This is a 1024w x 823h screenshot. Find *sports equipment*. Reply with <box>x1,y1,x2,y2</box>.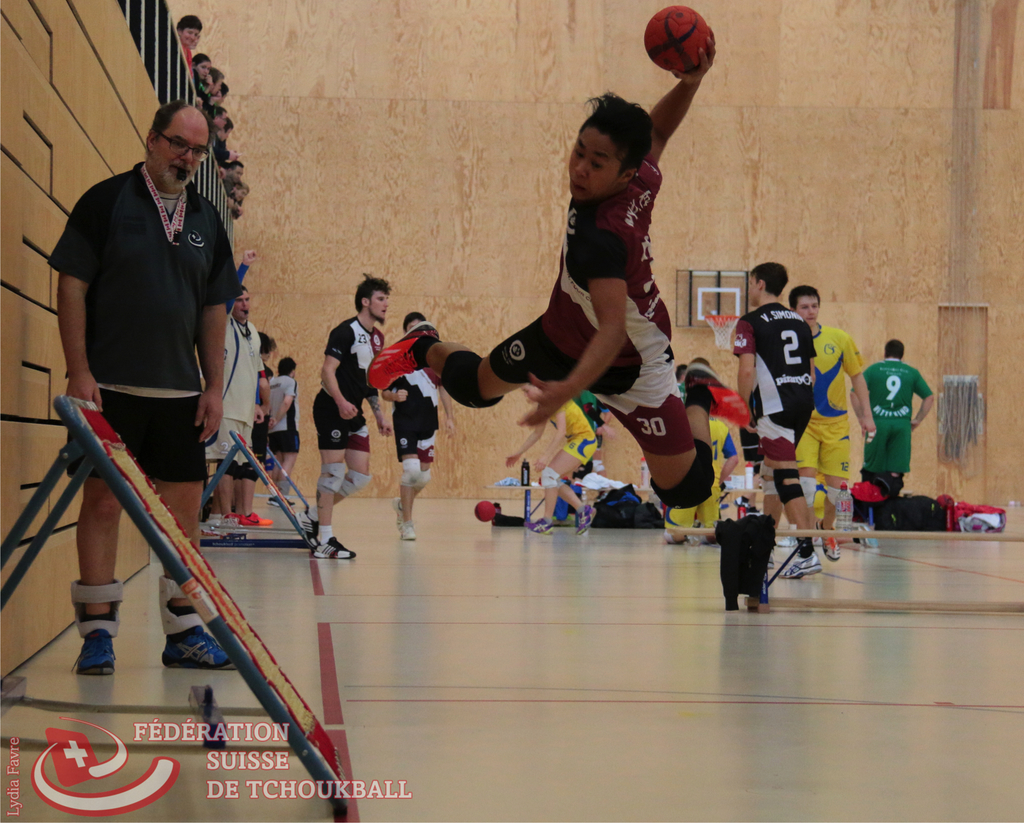
<box>474,503,493,523</box>.
